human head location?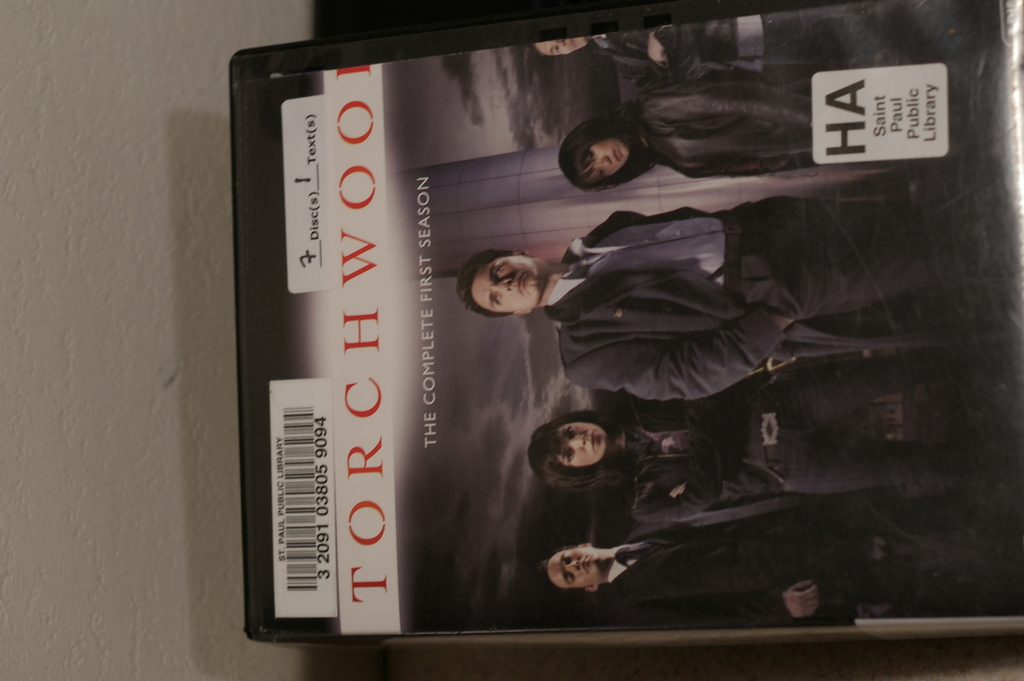
left=557, top=120, right=659, bottom=193
